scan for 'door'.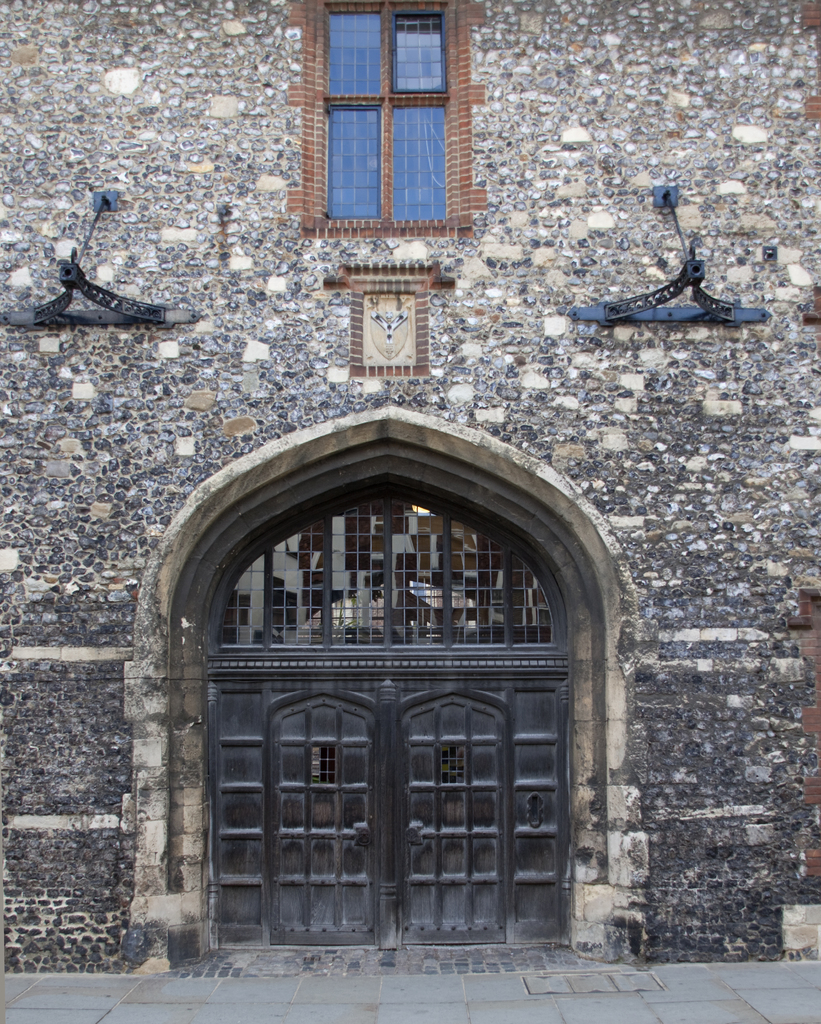
Scan result: bbox=(194, 673, 571, 939).
